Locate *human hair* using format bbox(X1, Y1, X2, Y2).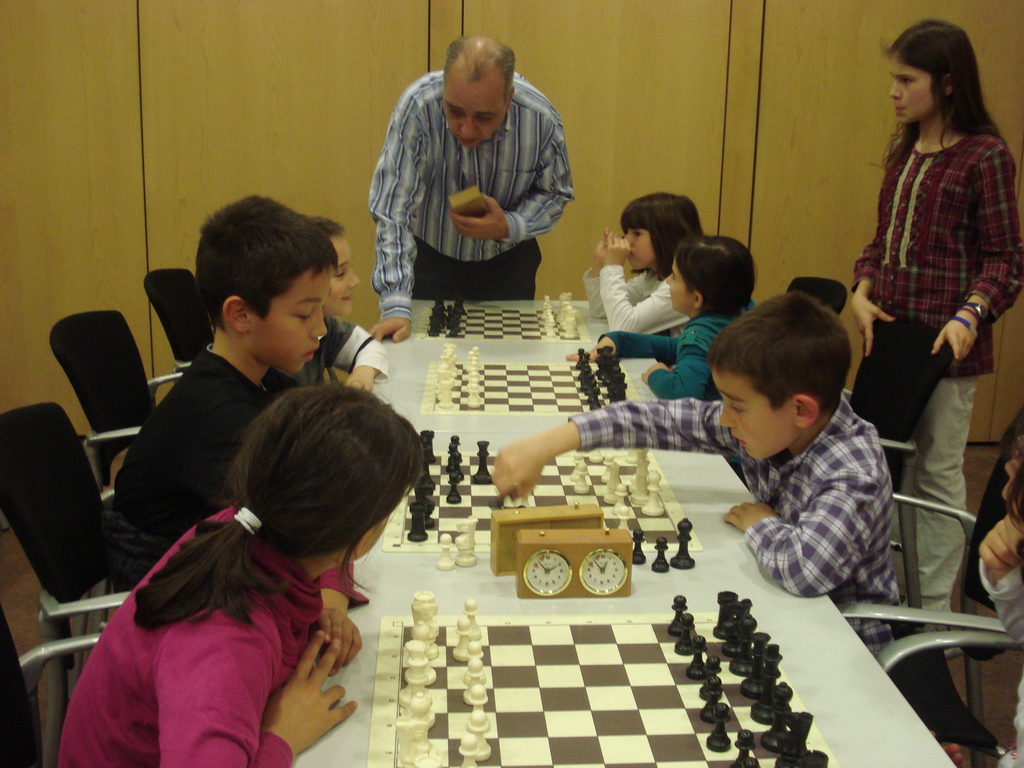
bbox(673, 236, 758, 311).
